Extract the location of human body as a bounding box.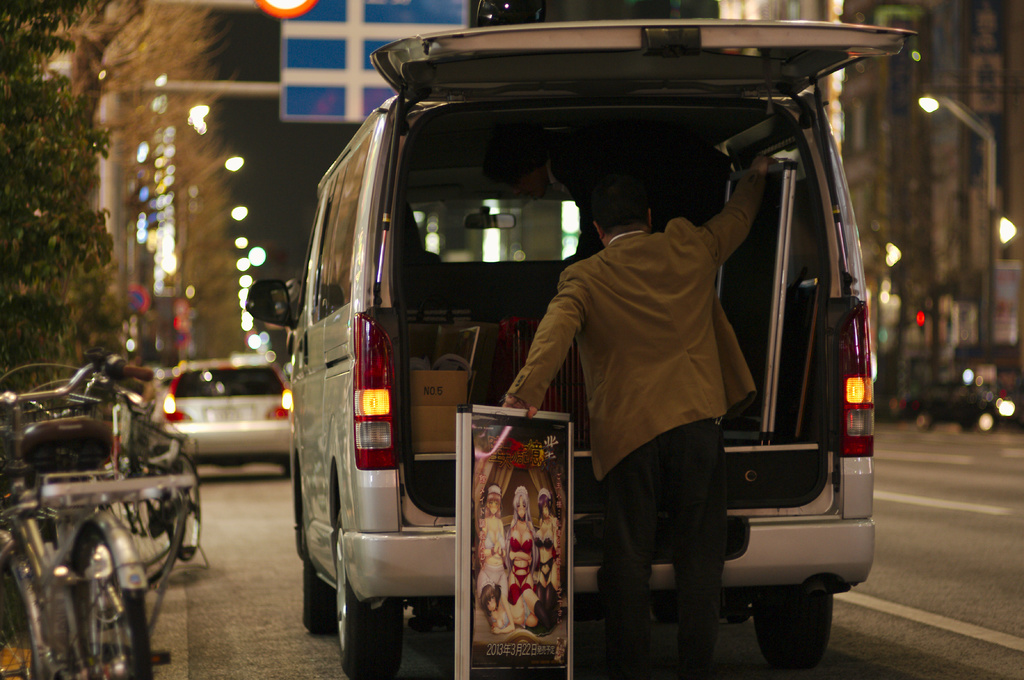
{"x1": 525, "y1": 122, "x2": 800, "y2": 660}.
